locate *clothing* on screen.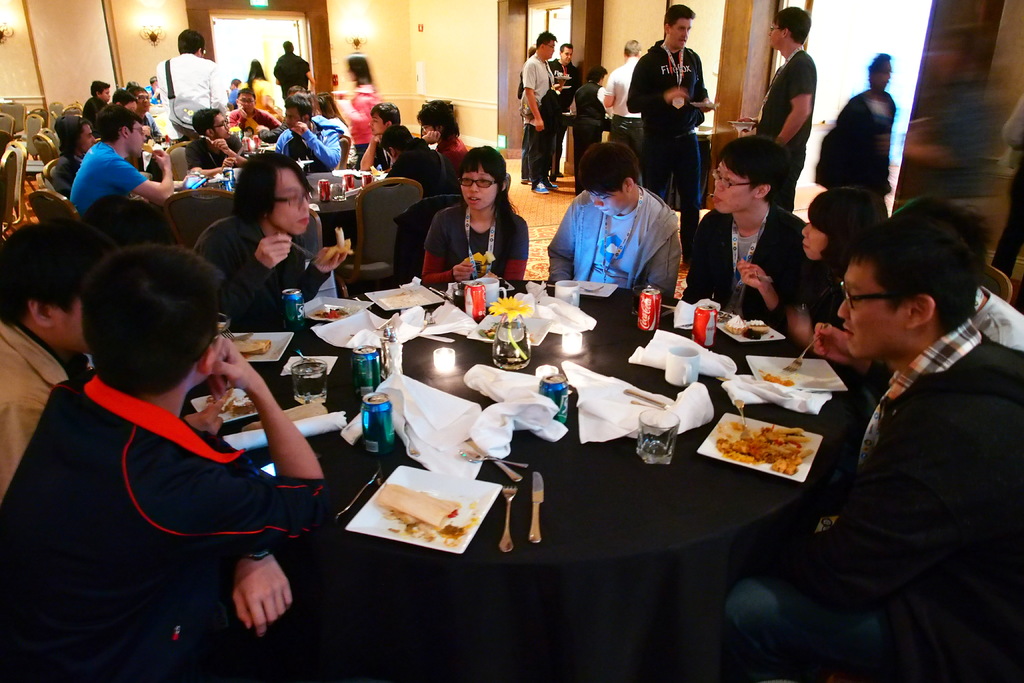
On screen at [185,134,245,173].
